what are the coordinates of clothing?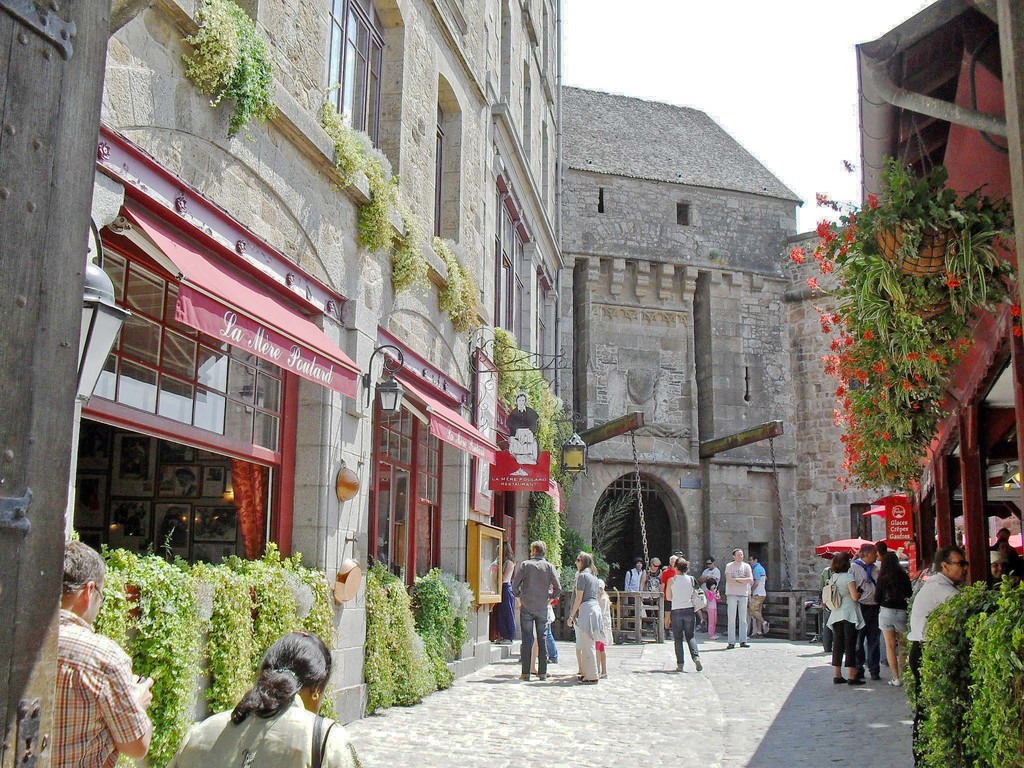
{"left": 702, "top": 589, "right": 721, "bottom": 636}.
